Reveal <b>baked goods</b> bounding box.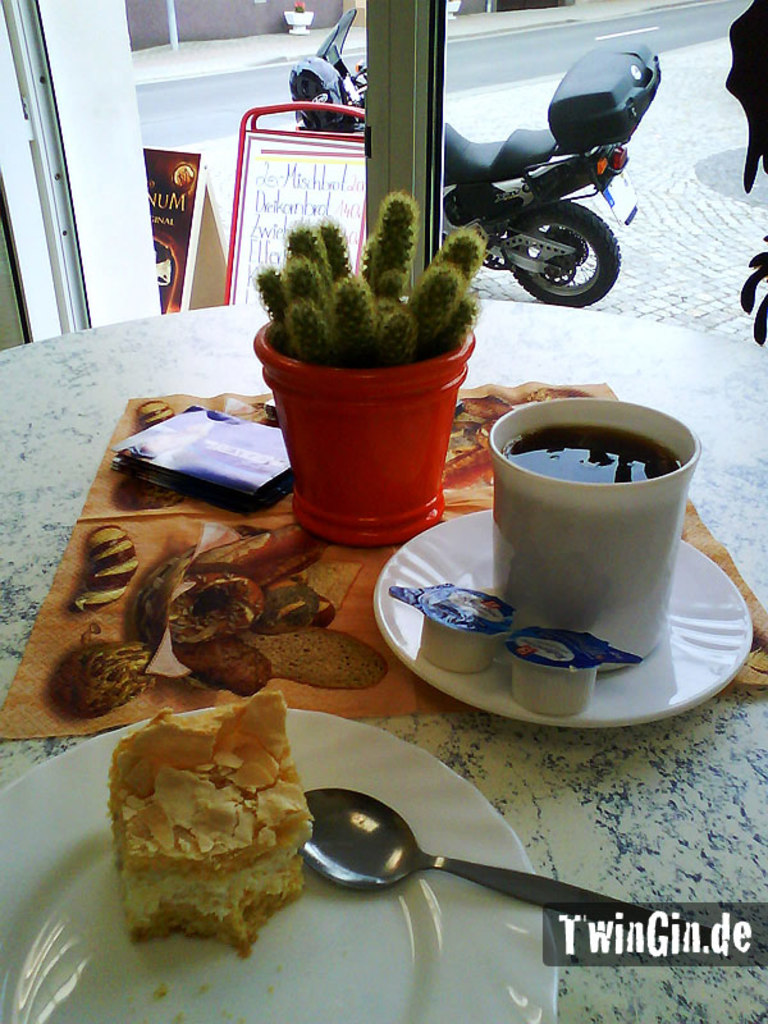
Revealed: (left=109, top=692, right=314, bottom=957).
